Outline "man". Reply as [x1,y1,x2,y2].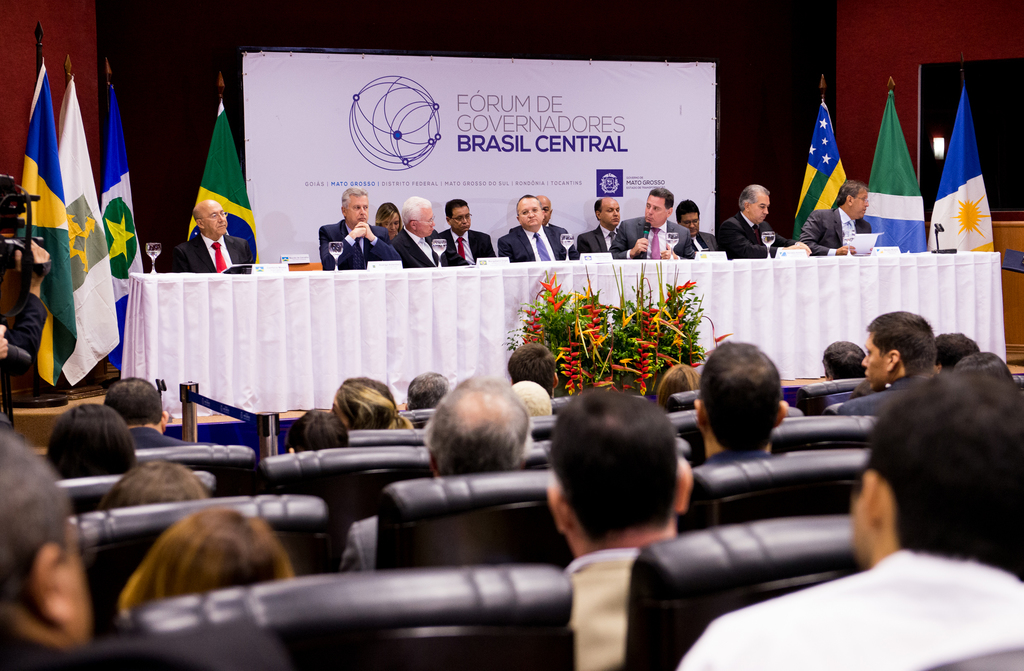
[717,186,811,258].
